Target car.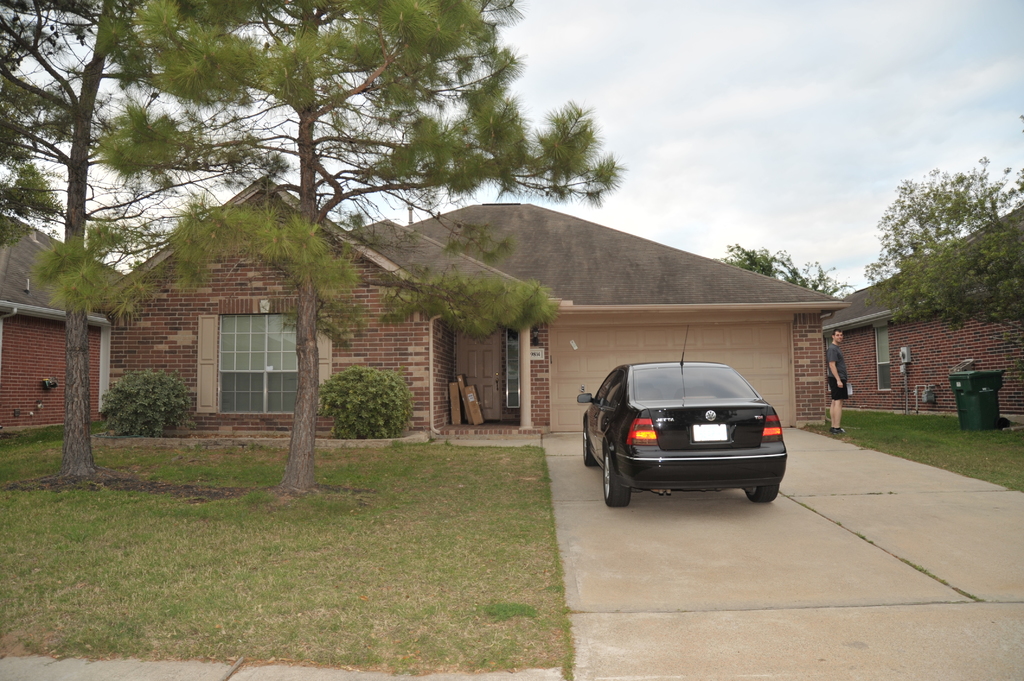
Target region: locate(590, 354, 801, 511).
